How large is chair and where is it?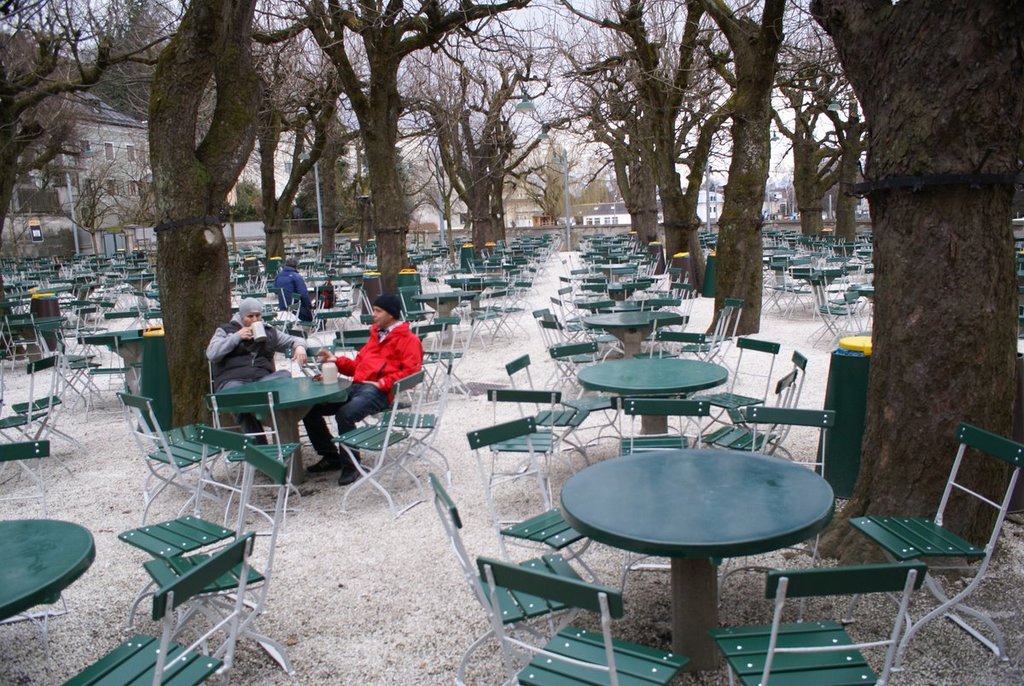
Bounding box: select_region(1, 311, 44, 370).
